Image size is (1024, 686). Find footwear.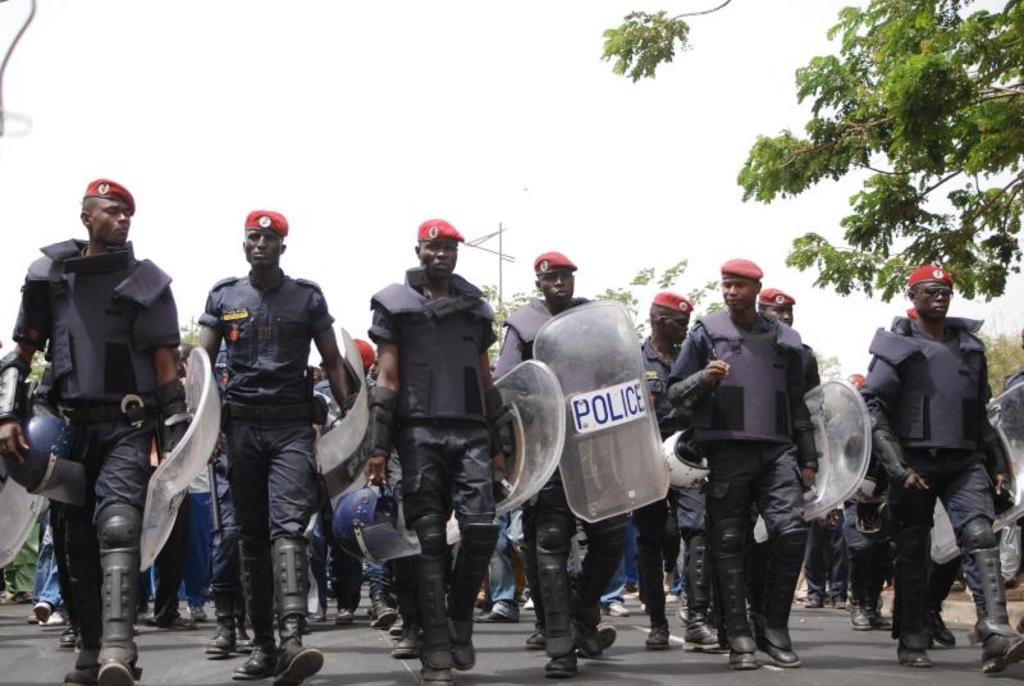
x1=527, y1=623, x2=540, y2=646.
